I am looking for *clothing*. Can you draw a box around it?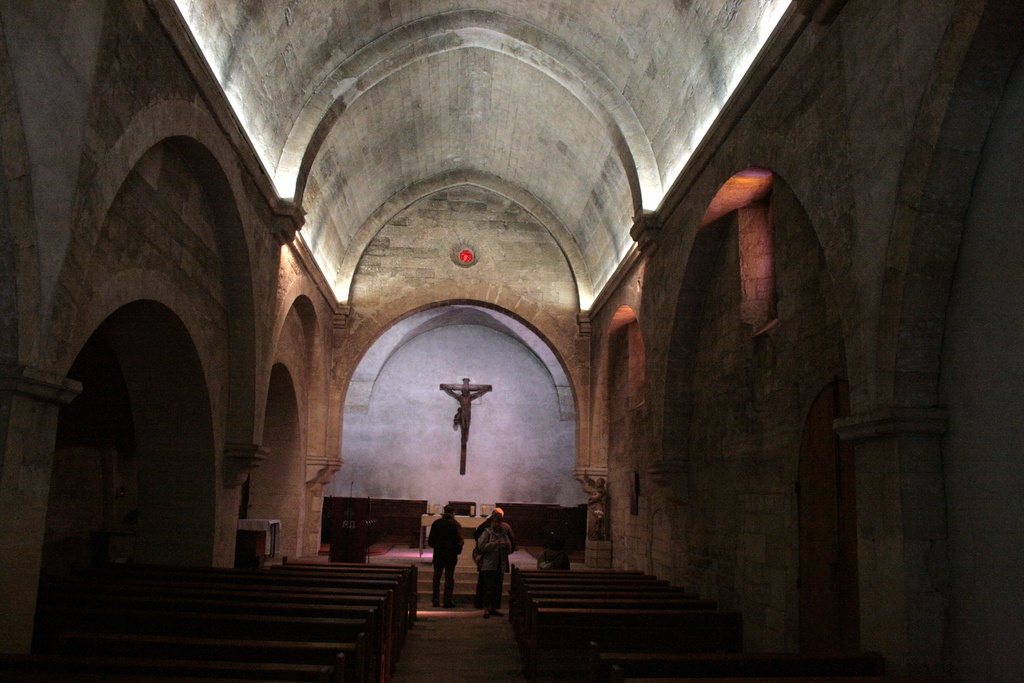
Sure, the bounding box is bbox=[425, 514, 464, 603].
